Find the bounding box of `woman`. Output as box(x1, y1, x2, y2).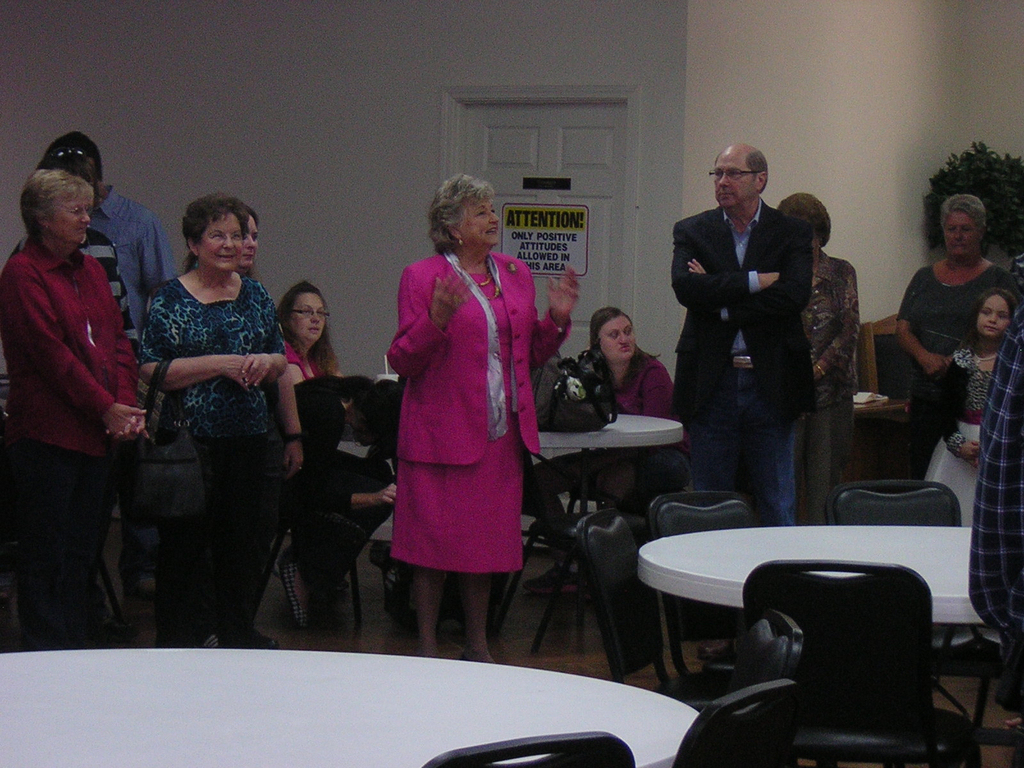
box(763, 193, 867, 561).
